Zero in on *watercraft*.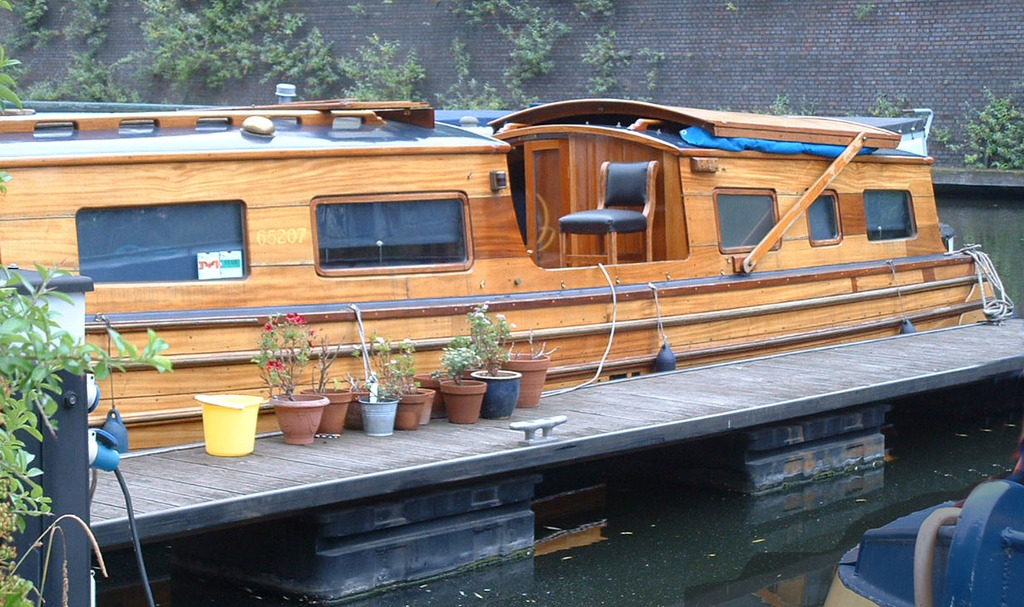
Zeroed in: l=0, t=110, r=1001, b=452.
